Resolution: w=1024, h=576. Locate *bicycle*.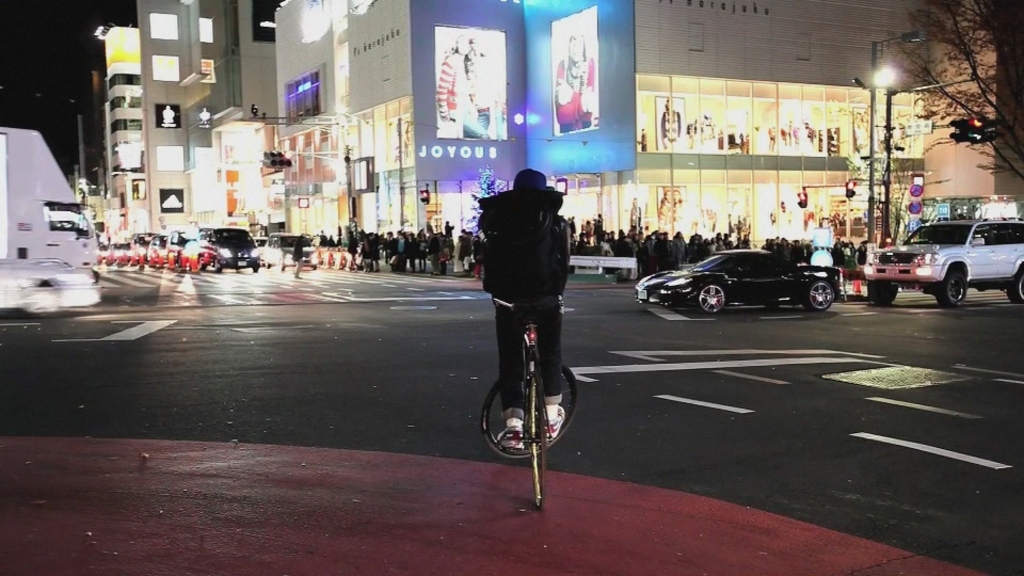
select_region(483, 304, 580, 515).
